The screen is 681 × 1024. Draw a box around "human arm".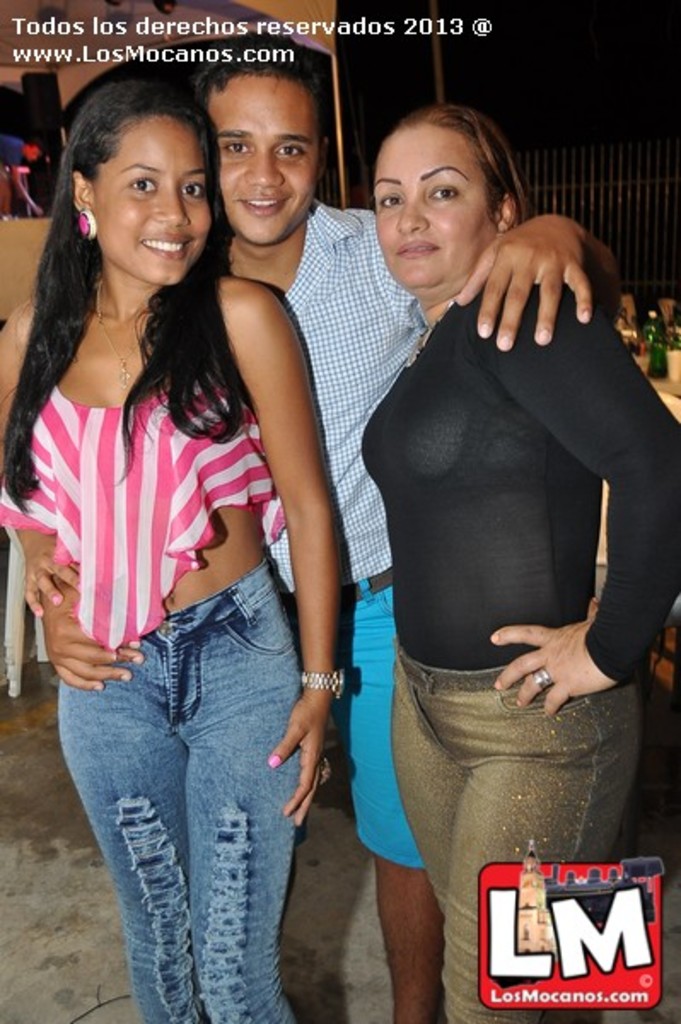
<box>381,203,621,346</box>.
